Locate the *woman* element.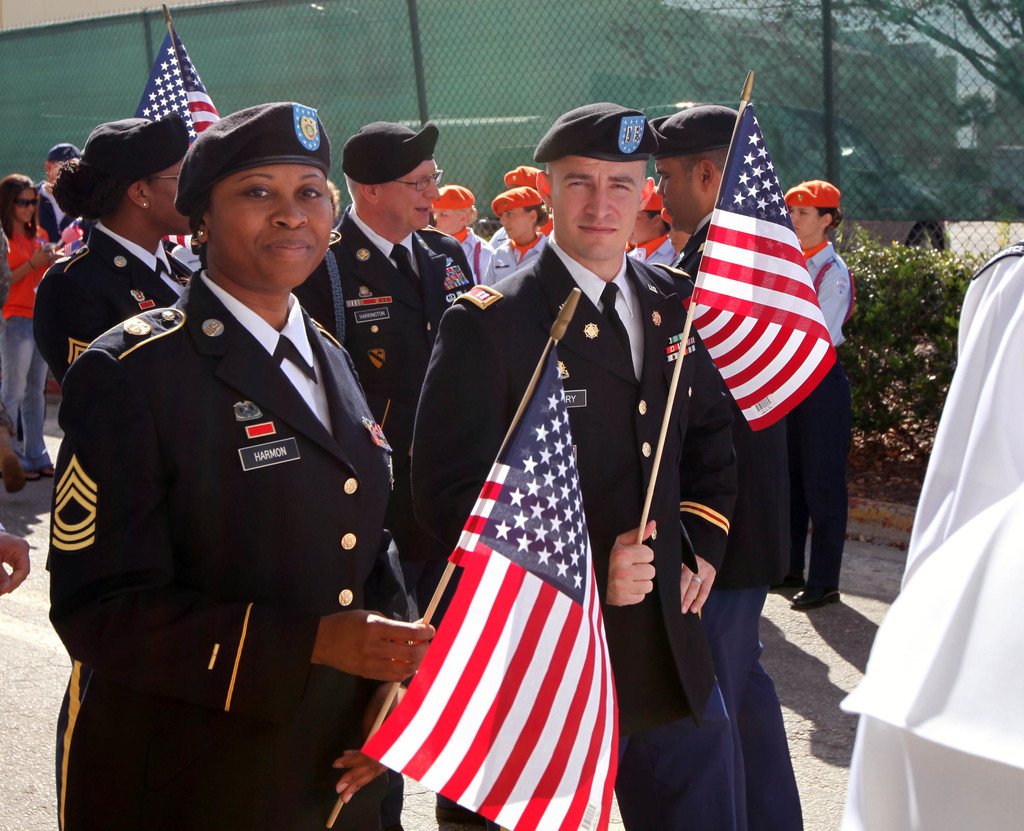
Element bbox: <region>485, 186, 549, 287</region>.
